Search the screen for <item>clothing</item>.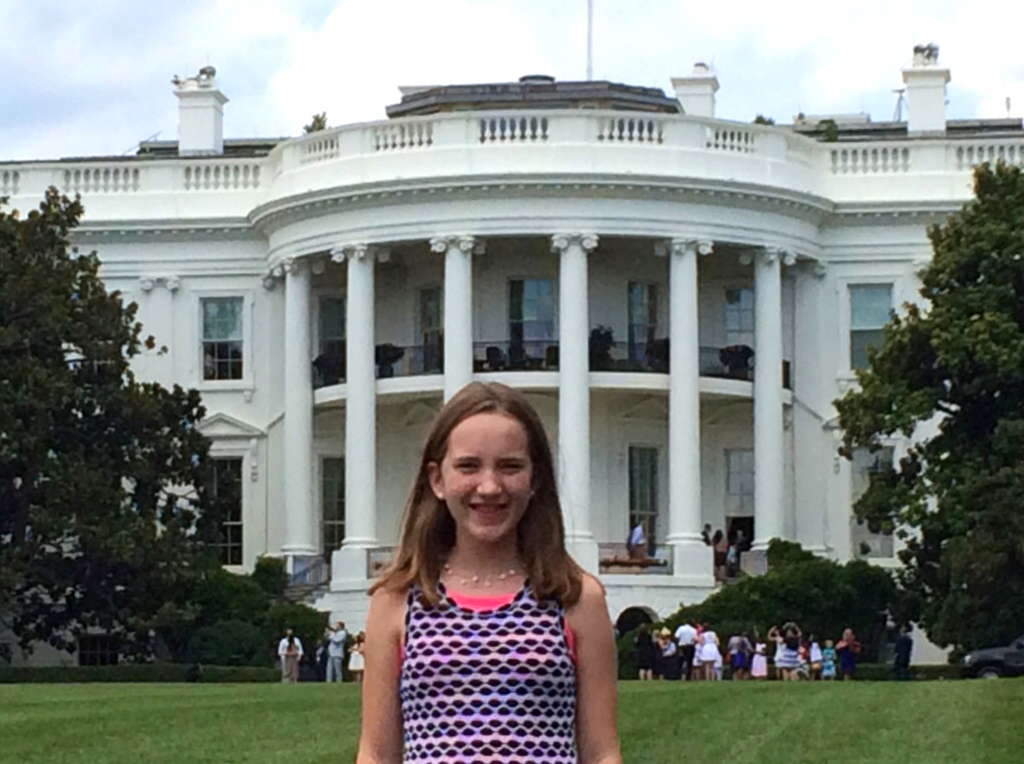
Found at crop(734, 630, 753, 674).
